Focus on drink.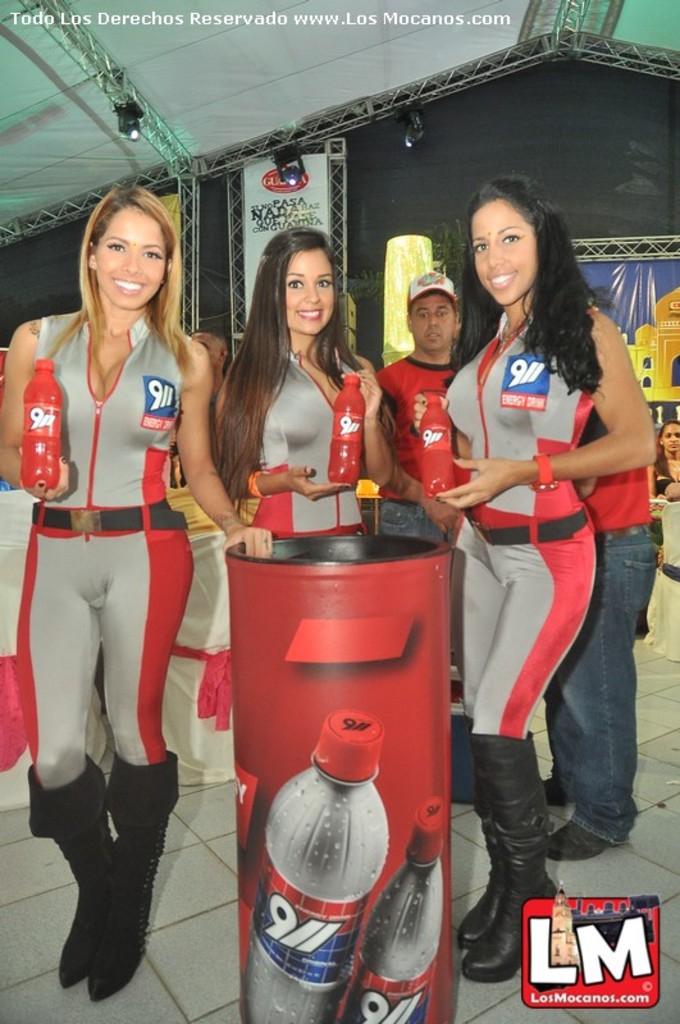
Focused at pyautogui.locateOnScreen(245, 707, 391, 1023).
